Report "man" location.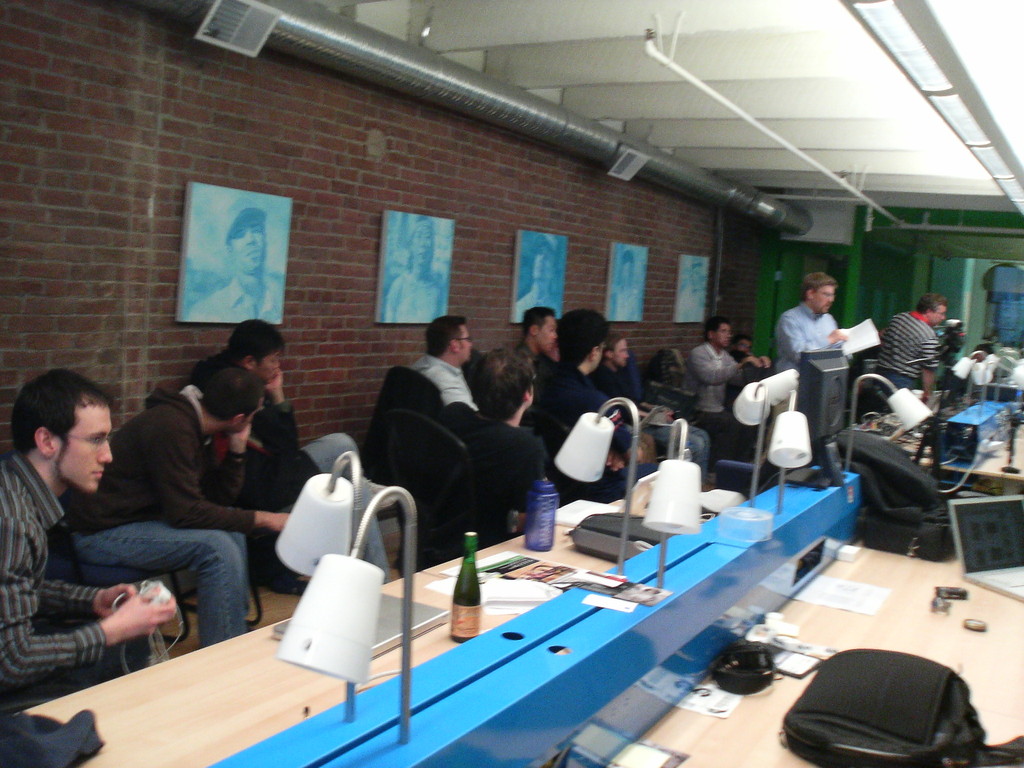
Report: [x1=413, y1=309, x2=476, y2=408].
